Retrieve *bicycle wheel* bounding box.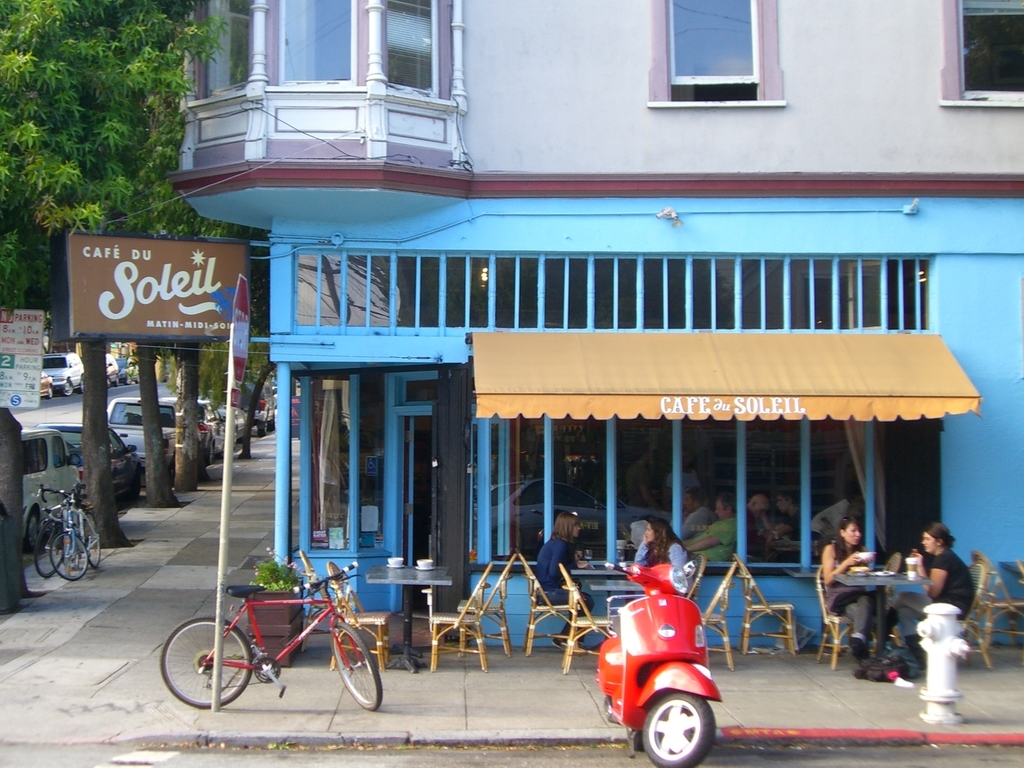
Bounding box: 48/534/89/581.
